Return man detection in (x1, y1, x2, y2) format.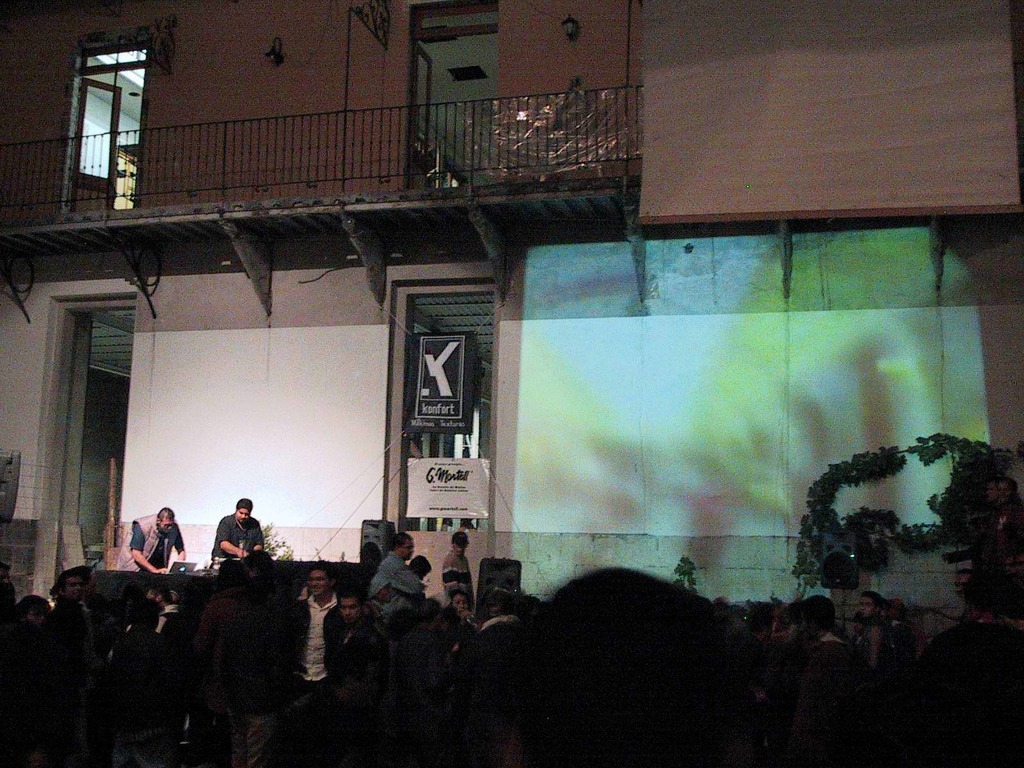
(276, 571, 336, 716).
